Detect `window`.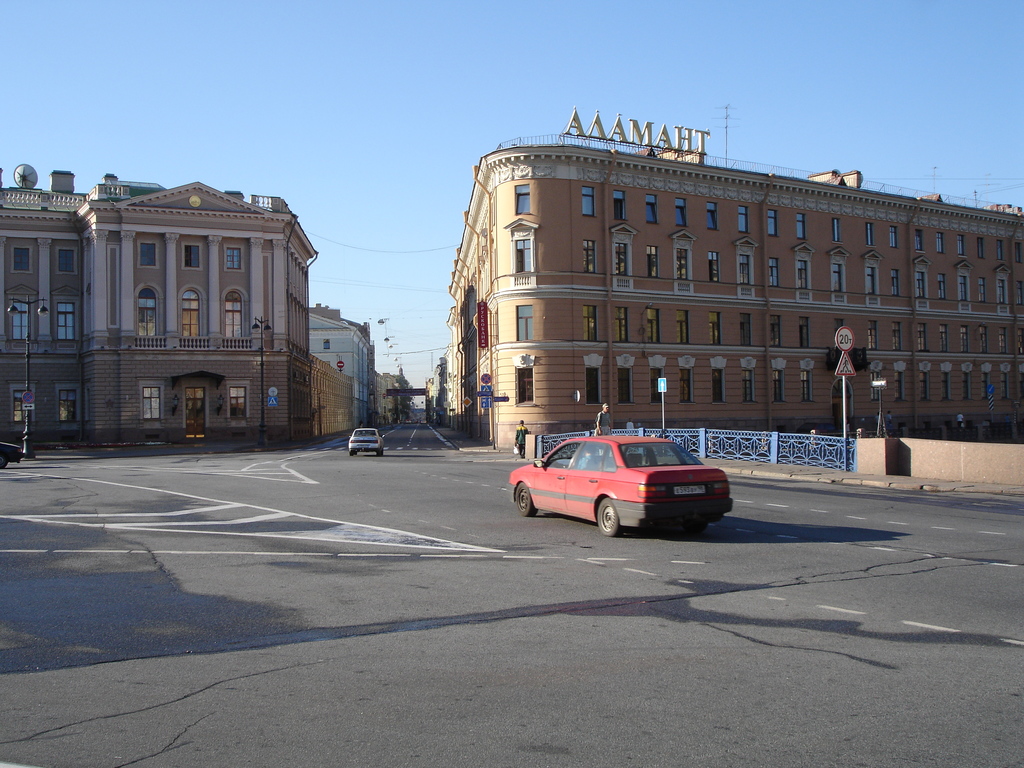
Detected at <box>578,305,599,341</box>.
